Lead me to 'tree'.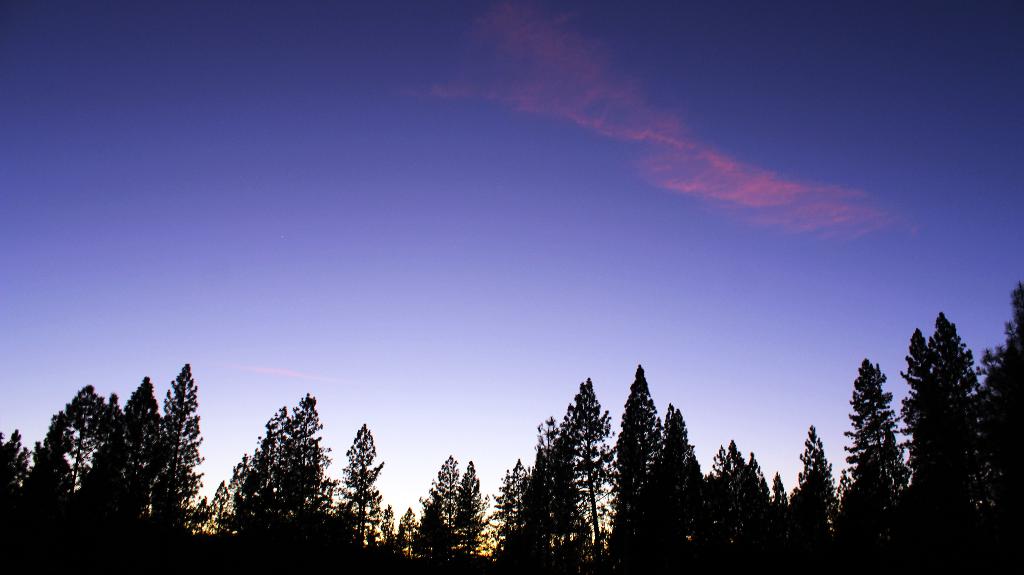
Lead to 186,450,260,539.
